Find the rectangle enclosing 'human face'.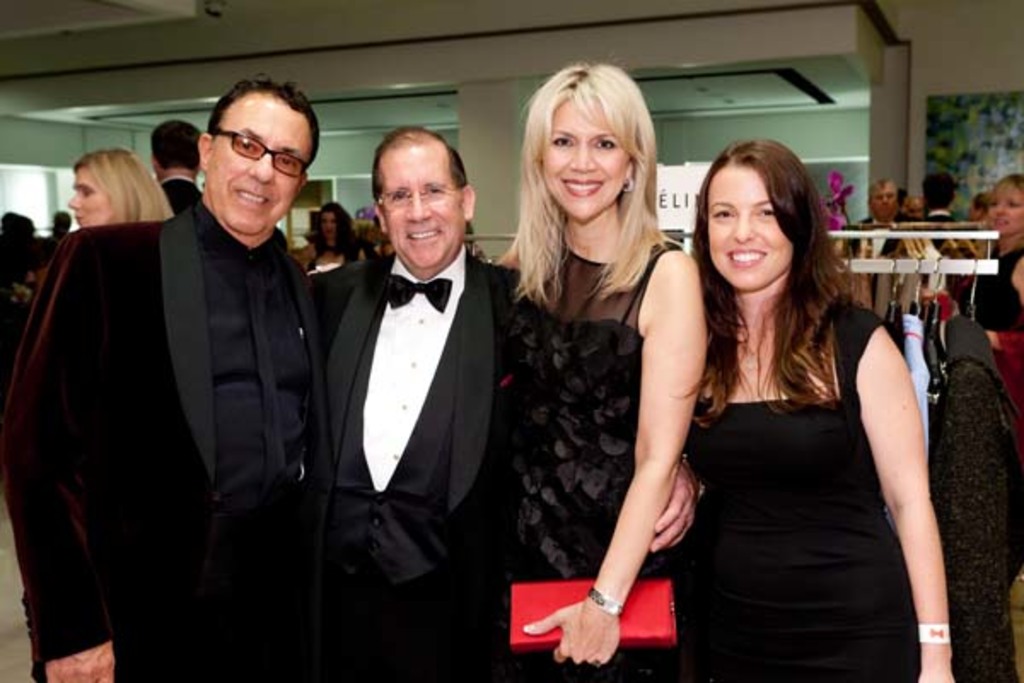
bbox(869, 184, 896, 219).
